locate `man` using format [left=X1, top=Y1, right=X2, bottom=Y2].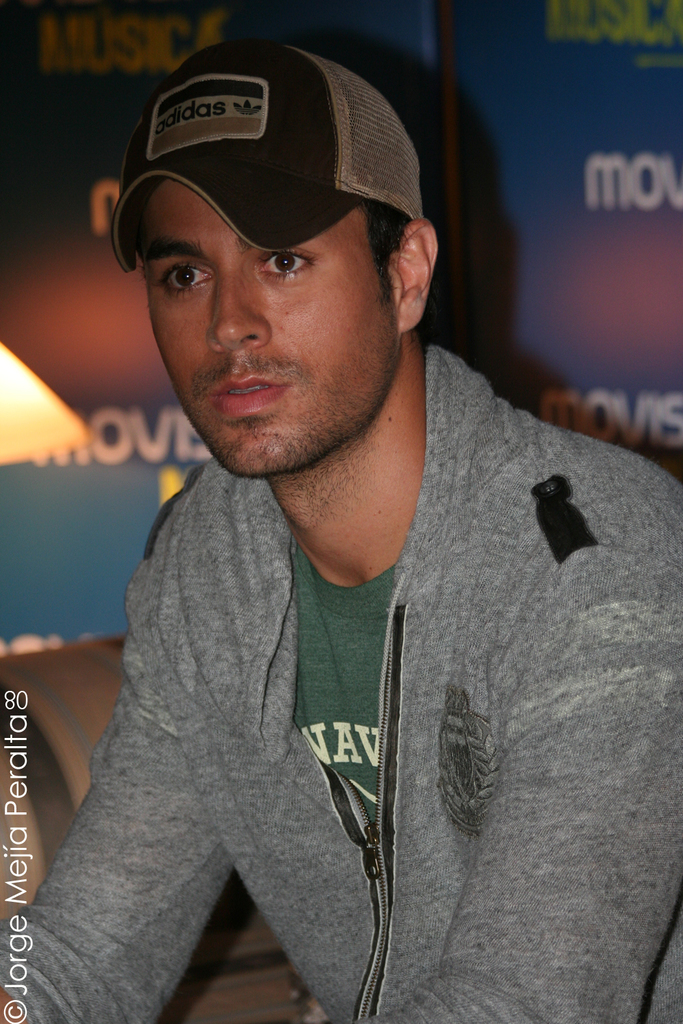
[left=0, top=32, right=682, bottom=1023].
